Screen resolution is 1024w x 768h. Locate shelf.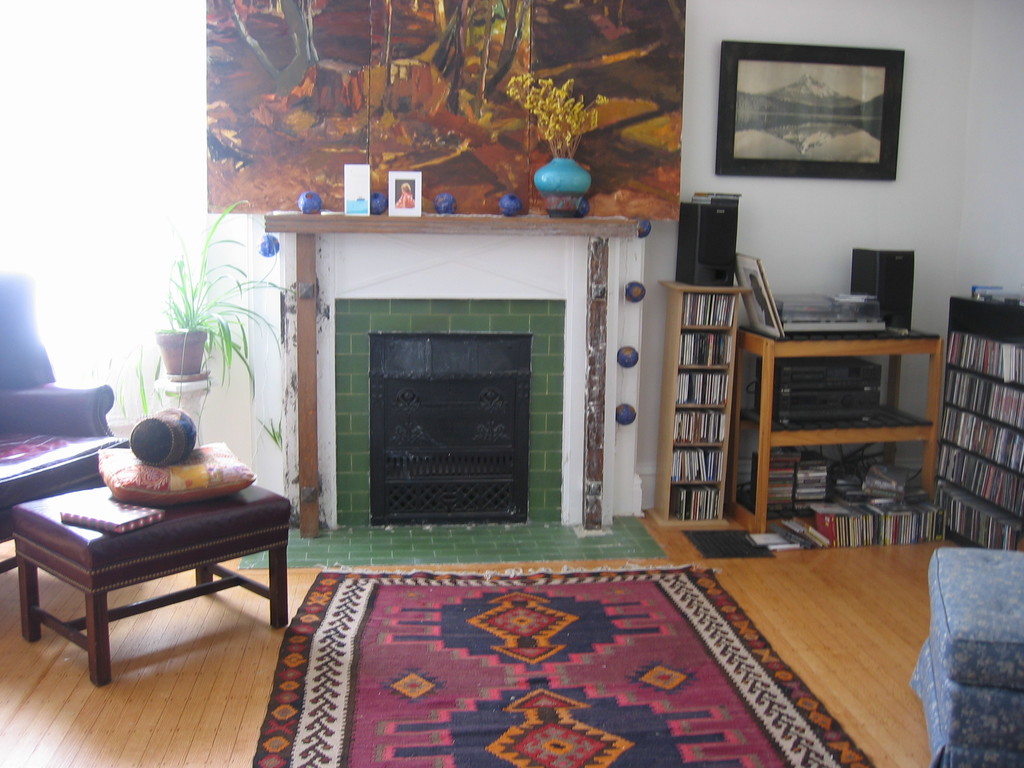
<bbox>934, 291, 1020, 554</bbox>.
